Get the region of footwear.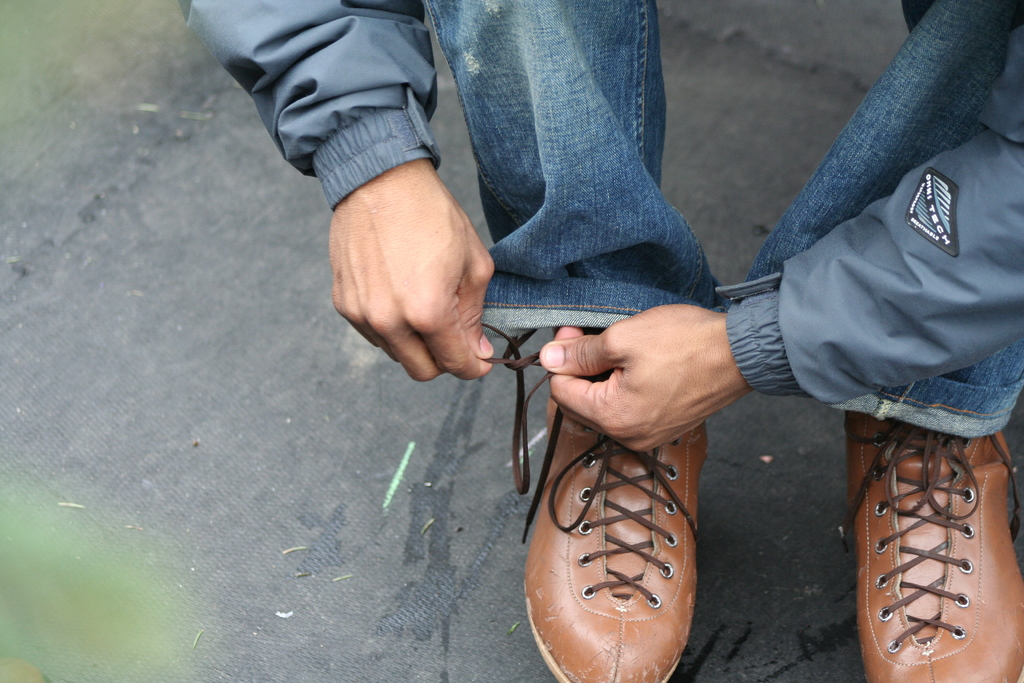
bbox(838, 411, 1023, 682).
